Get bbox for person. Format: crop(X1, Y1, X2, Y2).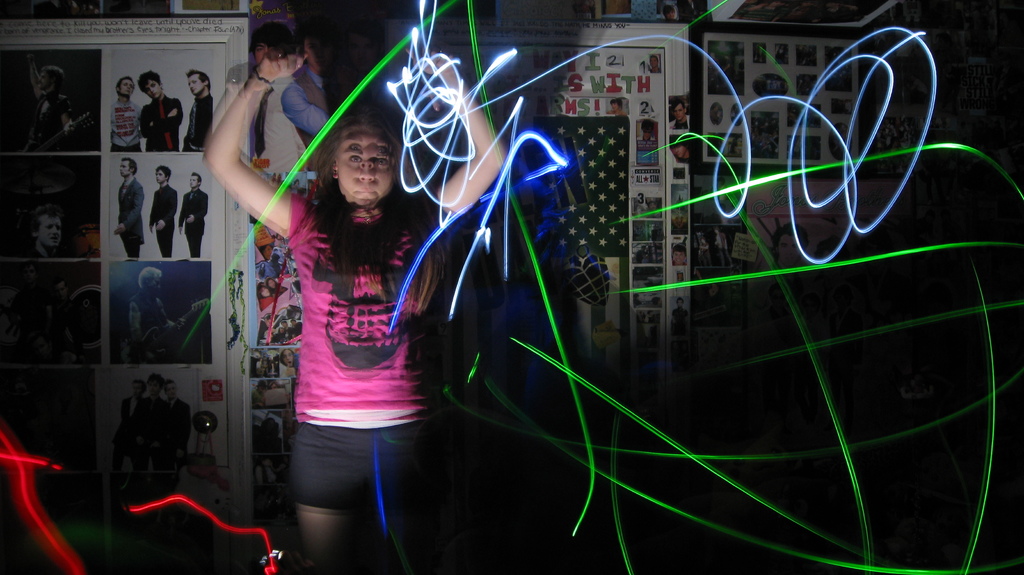
crop(29, 203, 58, 257).
